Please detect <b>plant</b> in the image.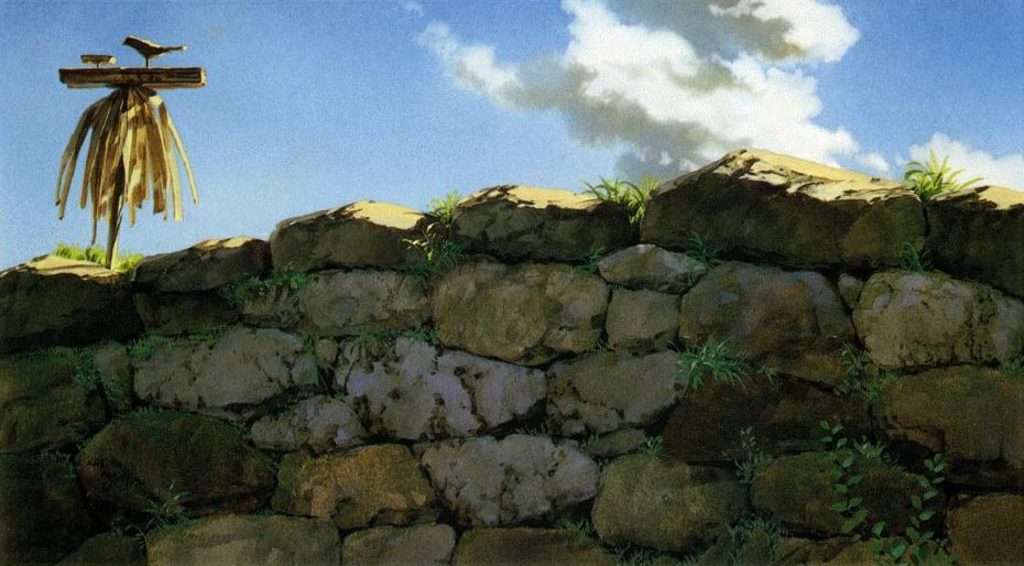
detection(642, 424, 678, 460).
